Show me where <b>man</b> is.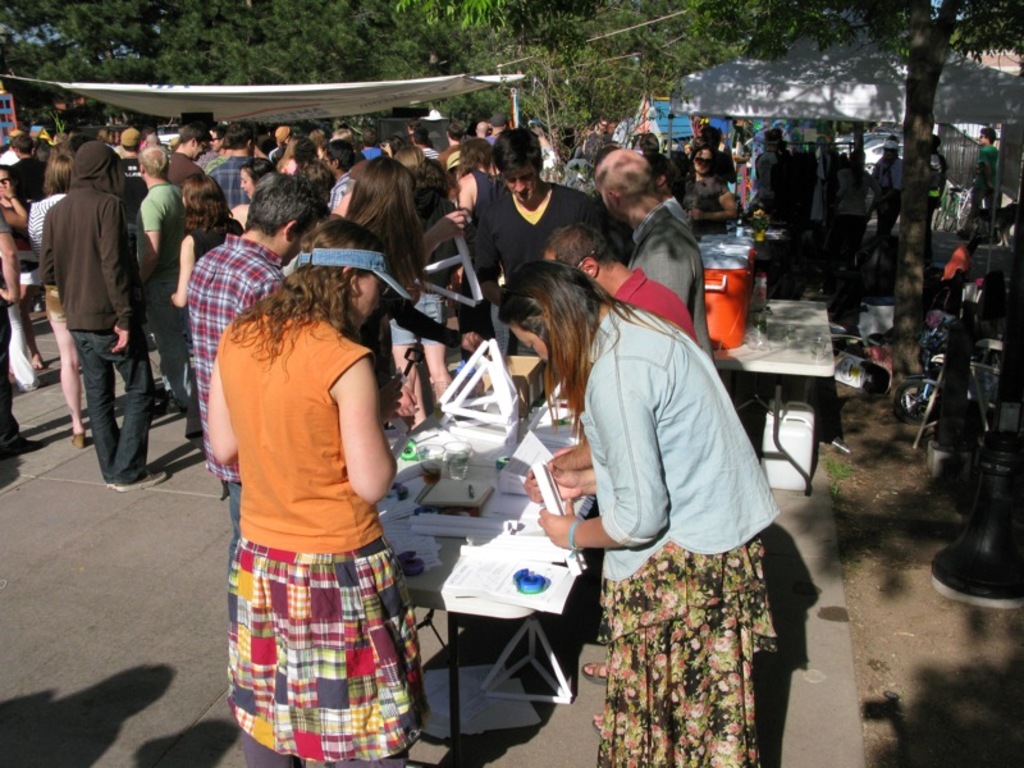
<b>man</b> is at (left=191, top=168, right=335, bottom=554).
